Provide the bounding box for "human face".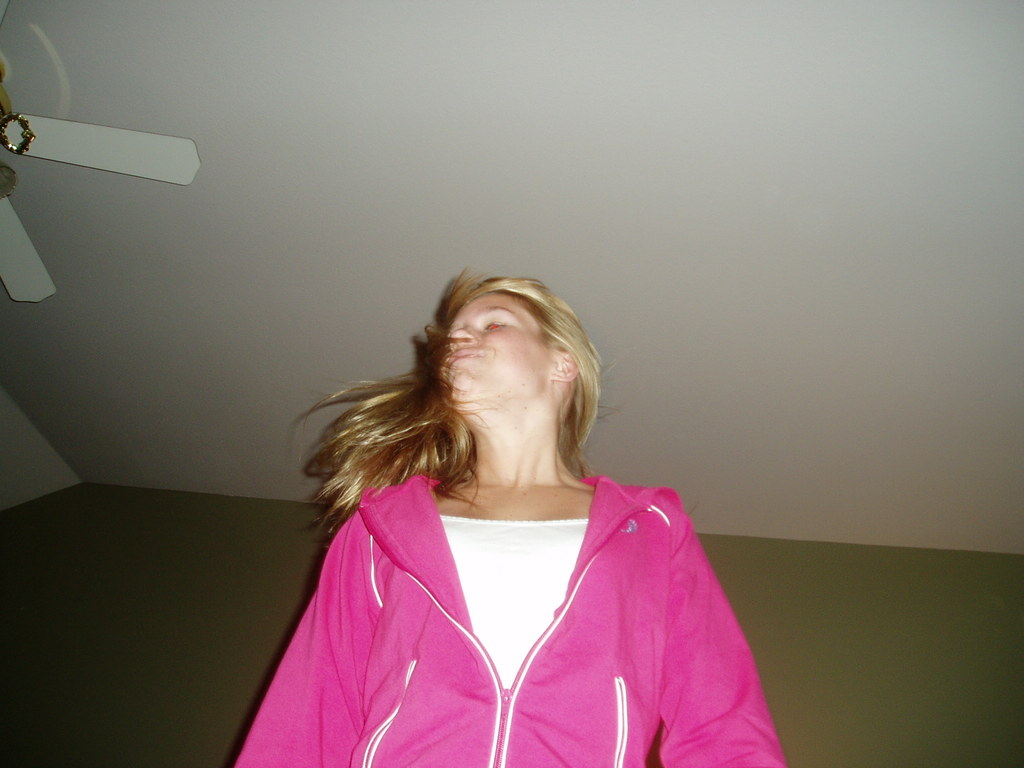
x1=440, y1=292, x2=552, y2=426.
